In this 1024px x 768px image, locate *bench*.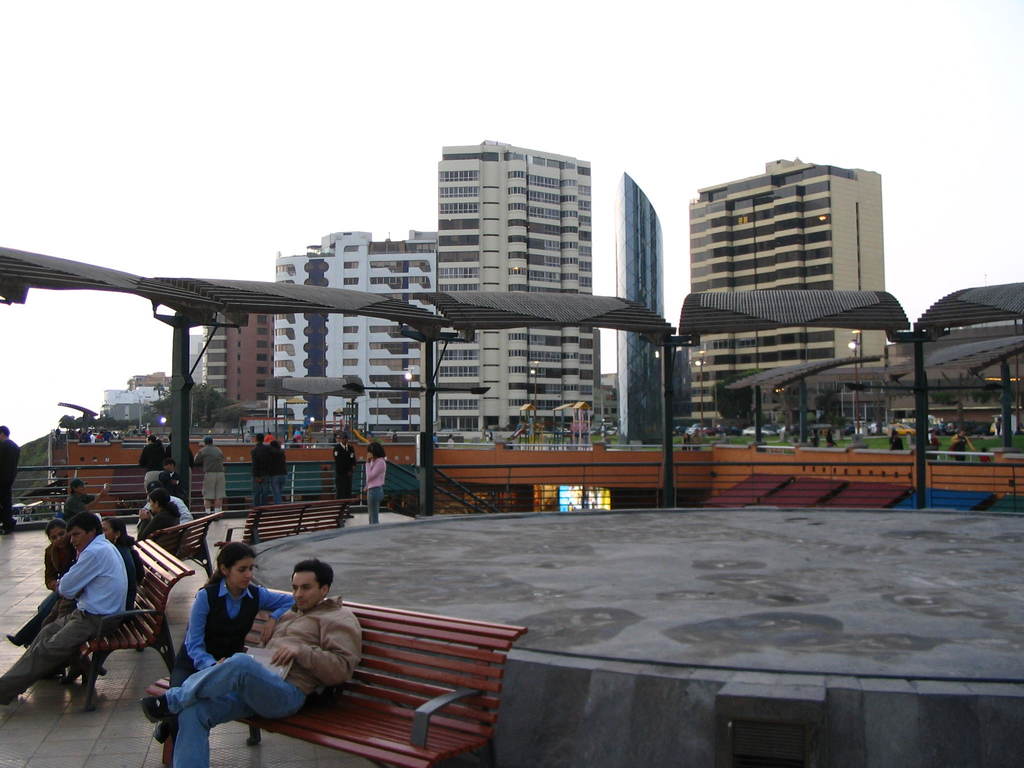
Bounding box: bbox=(70, 534, 196, 712).
